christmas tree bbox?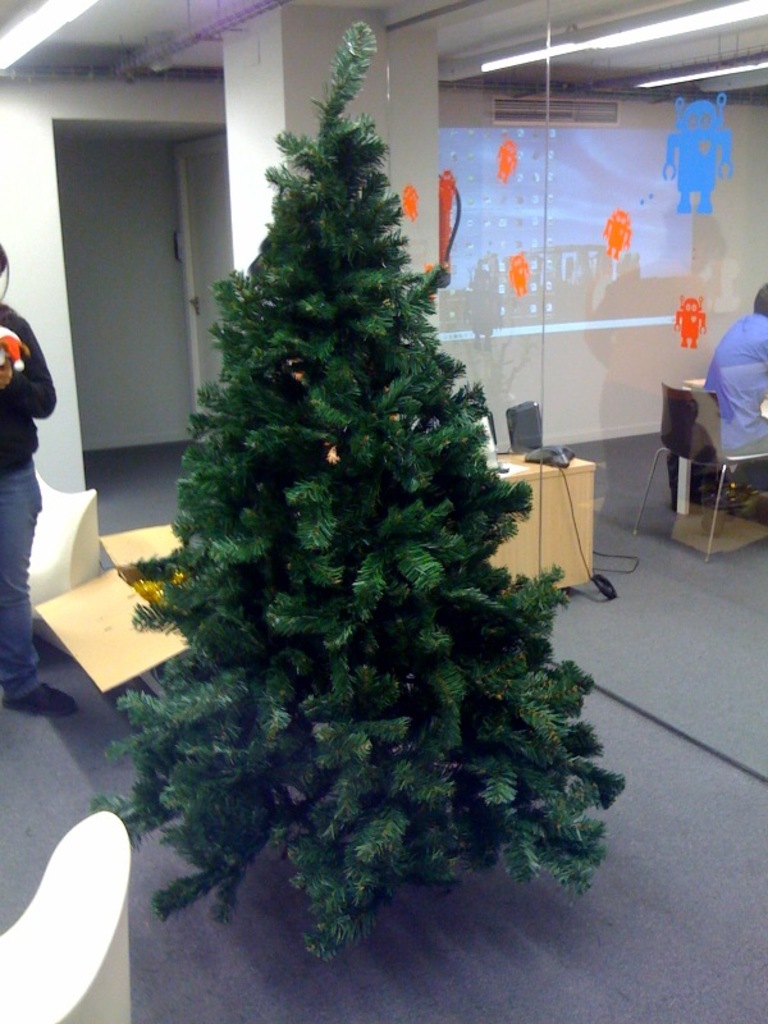
[x1=90, y1=19, x2=631, y2=970]
